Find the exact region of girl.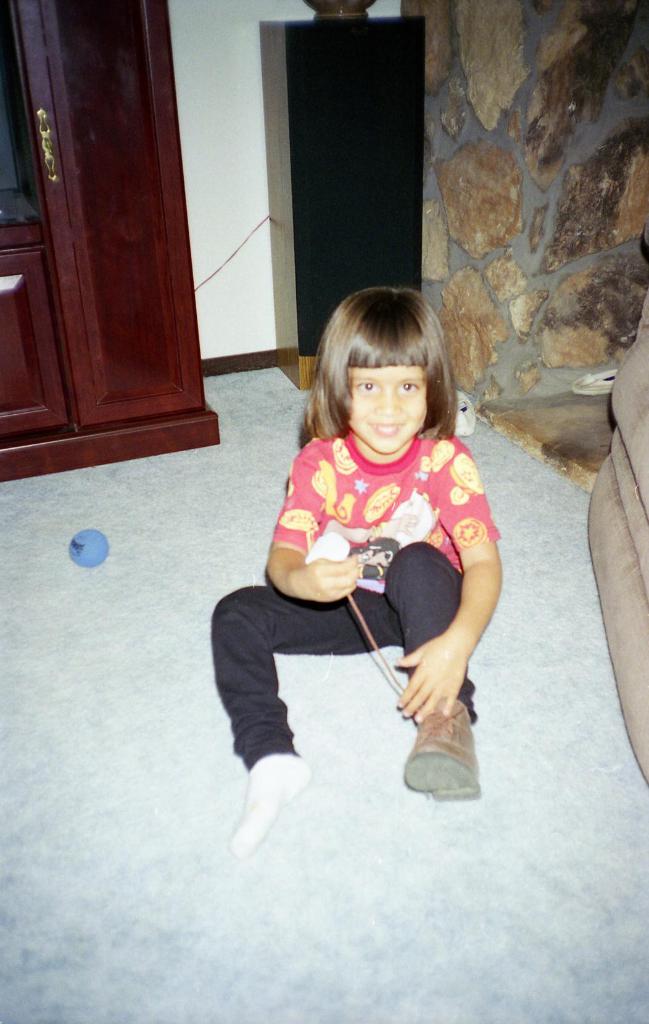
Exact region: {"x1": 203, "y1": 291, "x2": 508, "y2": 853}.
